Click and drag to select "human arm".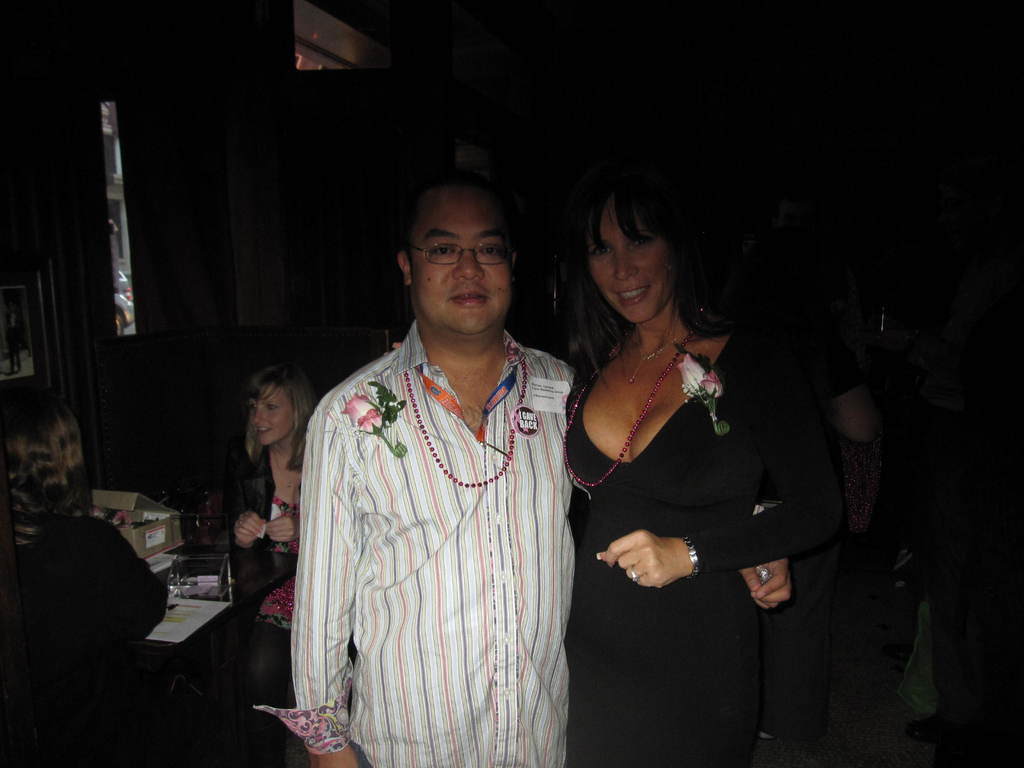
Selection: 735/554/794/612.
